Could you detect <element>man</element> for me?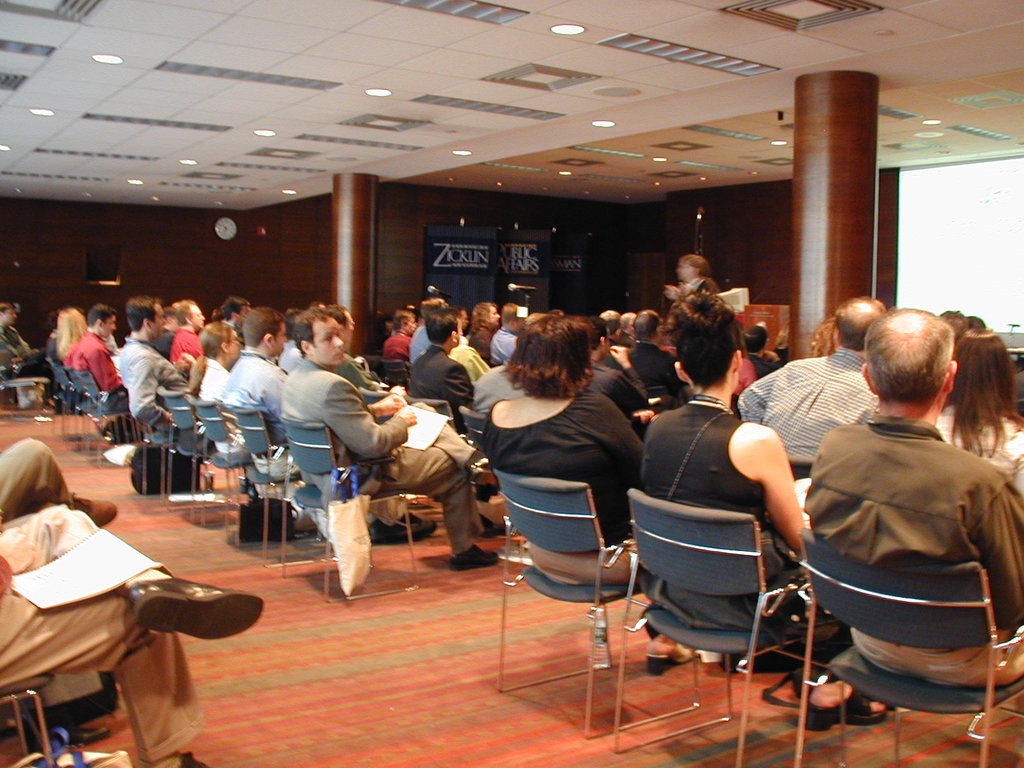
Detection result: 737:294:881:467.
